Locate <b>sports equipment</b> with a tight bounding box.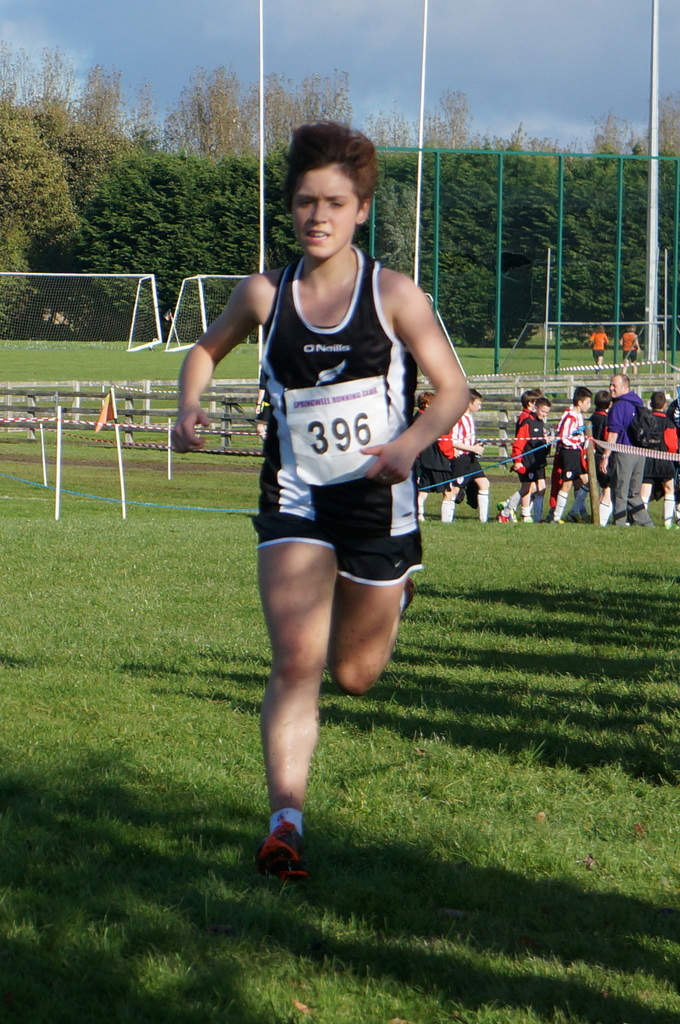
box=[256, 819, 312, 884].
